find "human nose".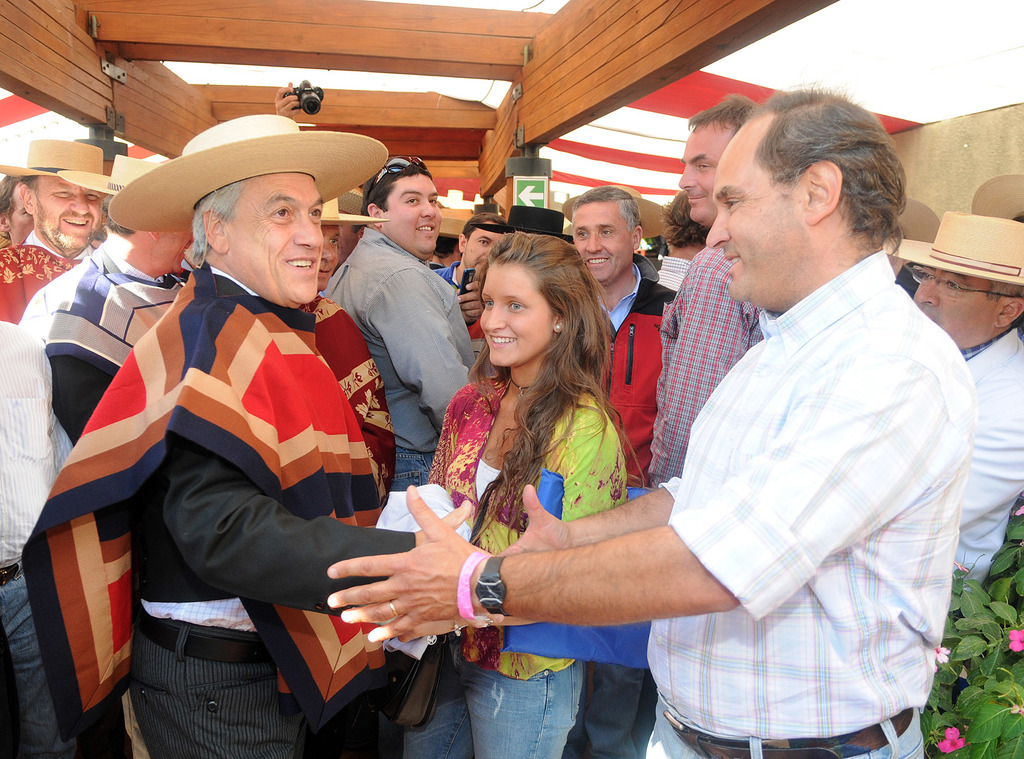
<box>586,232,602,252</box>.
